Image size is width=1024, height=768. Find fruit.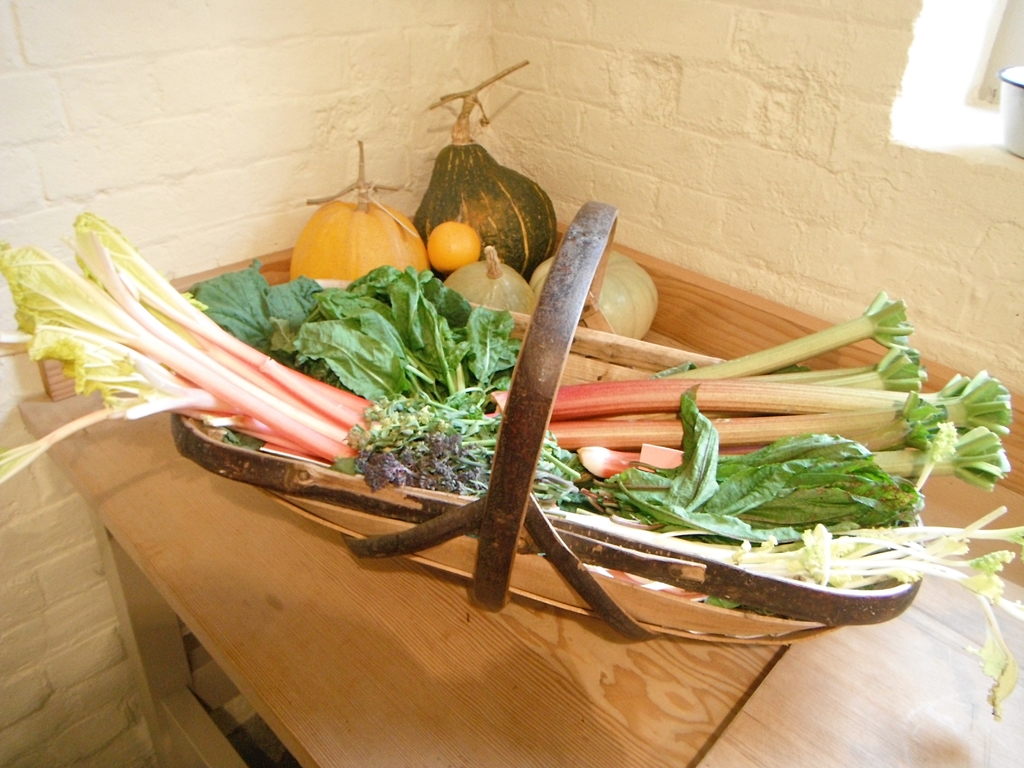
box=[425, 126, 563, 262].
